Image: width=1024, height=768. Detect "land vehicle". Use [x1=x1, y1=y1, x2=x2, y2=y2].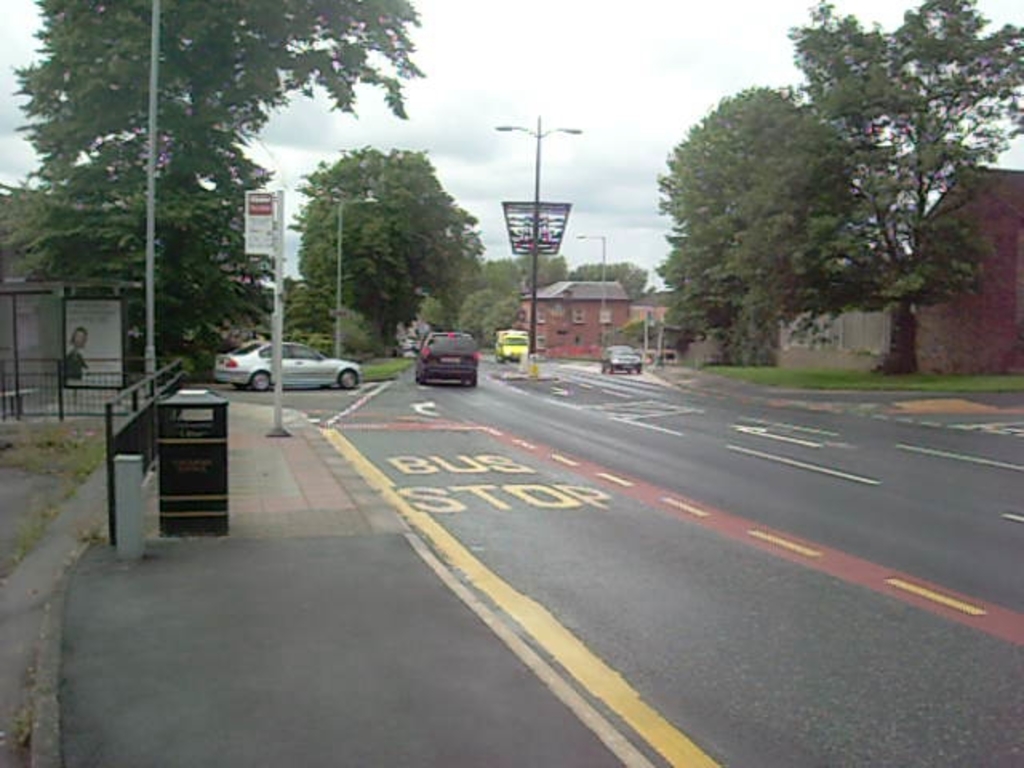
[x1=216, y1=339, x2=365, y2=389].
